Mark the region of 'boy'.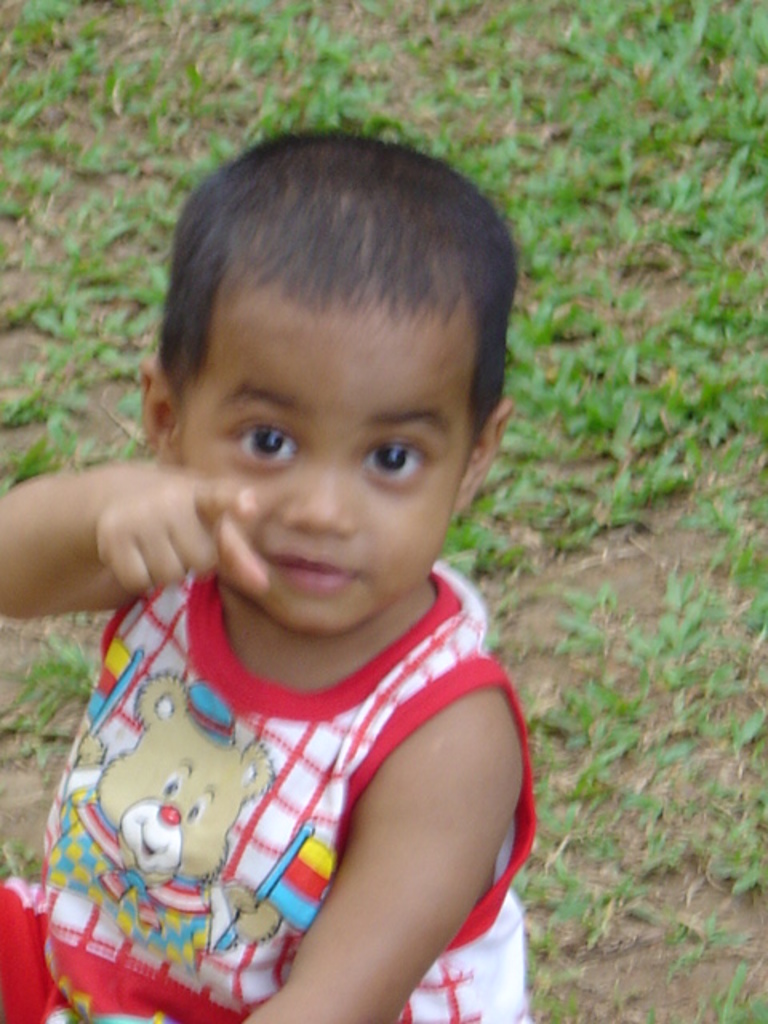
Region: <bbox>0, 122, 541, 1022</bbox>.
